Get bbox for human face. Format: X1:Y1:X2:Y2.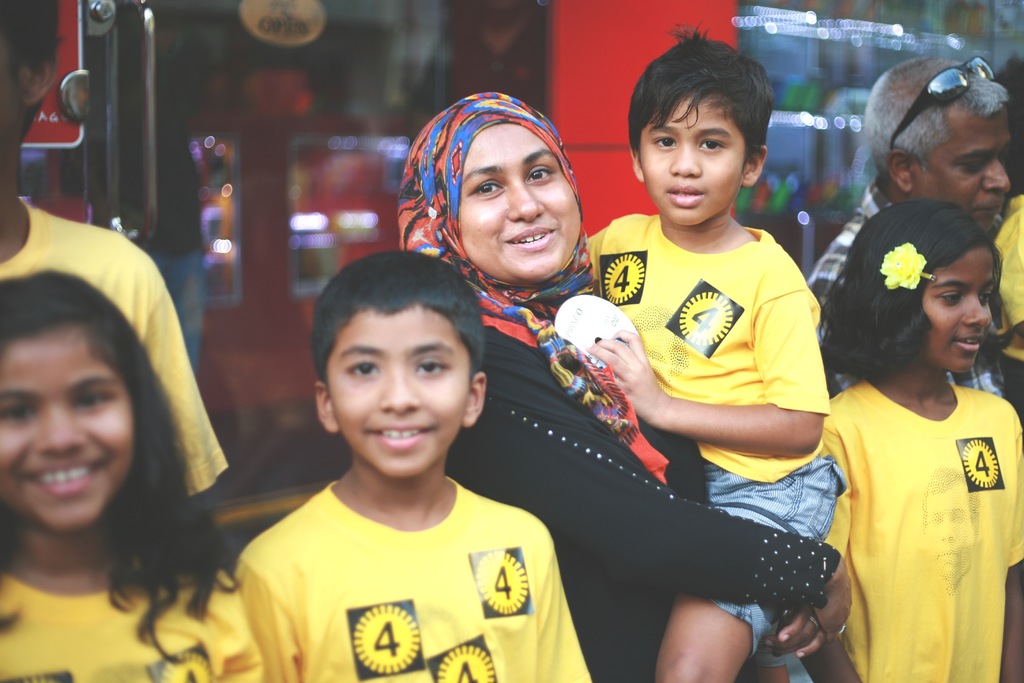
921:242:991:378.
